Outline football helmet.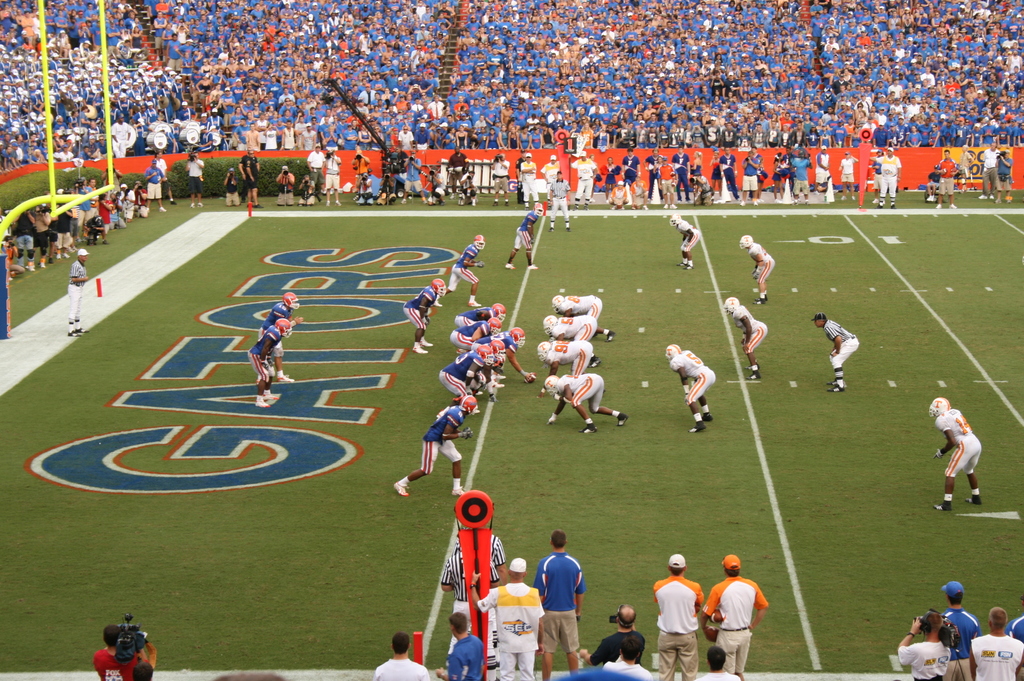
Outline: bbox=(666, 344, 682, 360).
